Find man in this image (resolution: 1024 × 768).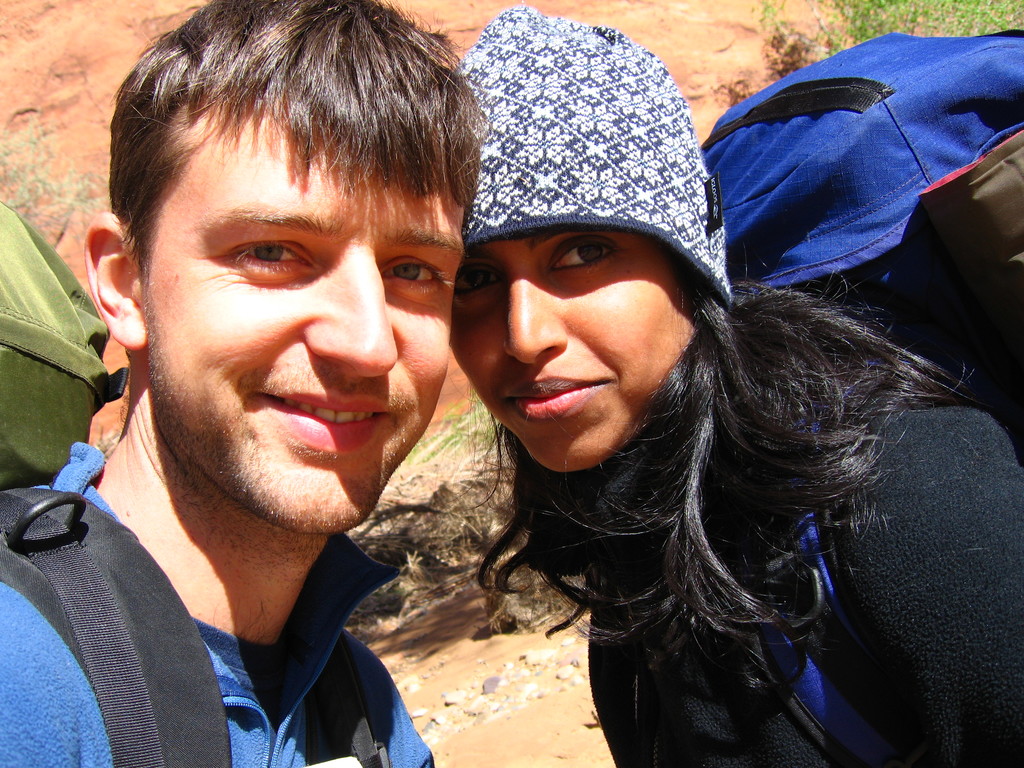
(0,17,563,767).
